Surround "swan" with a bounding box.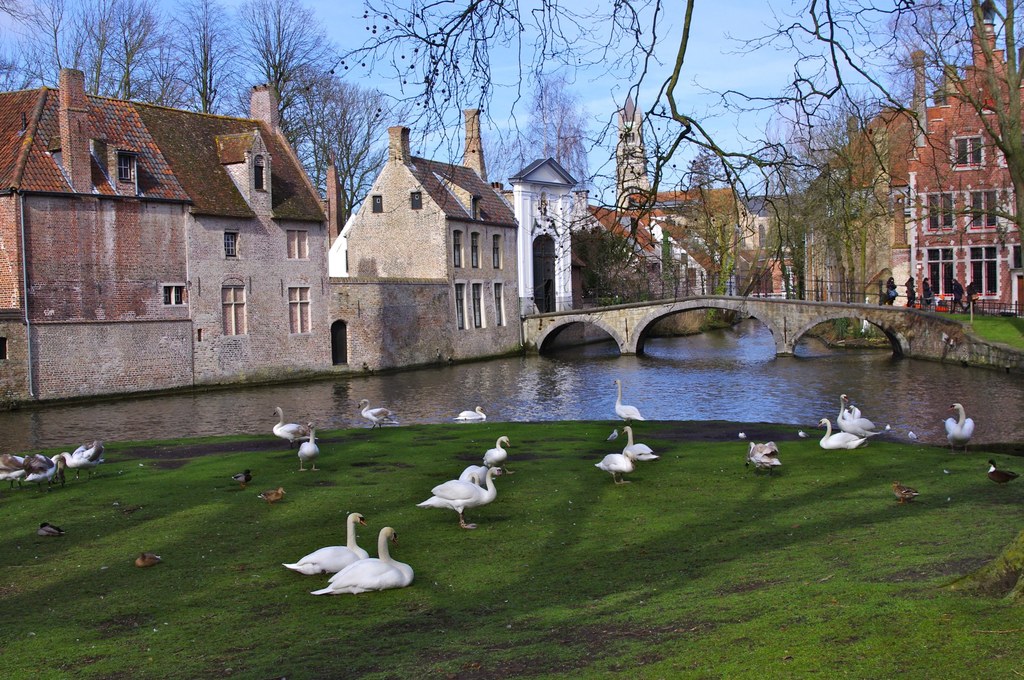
crop(811, 416, 867, 449).
